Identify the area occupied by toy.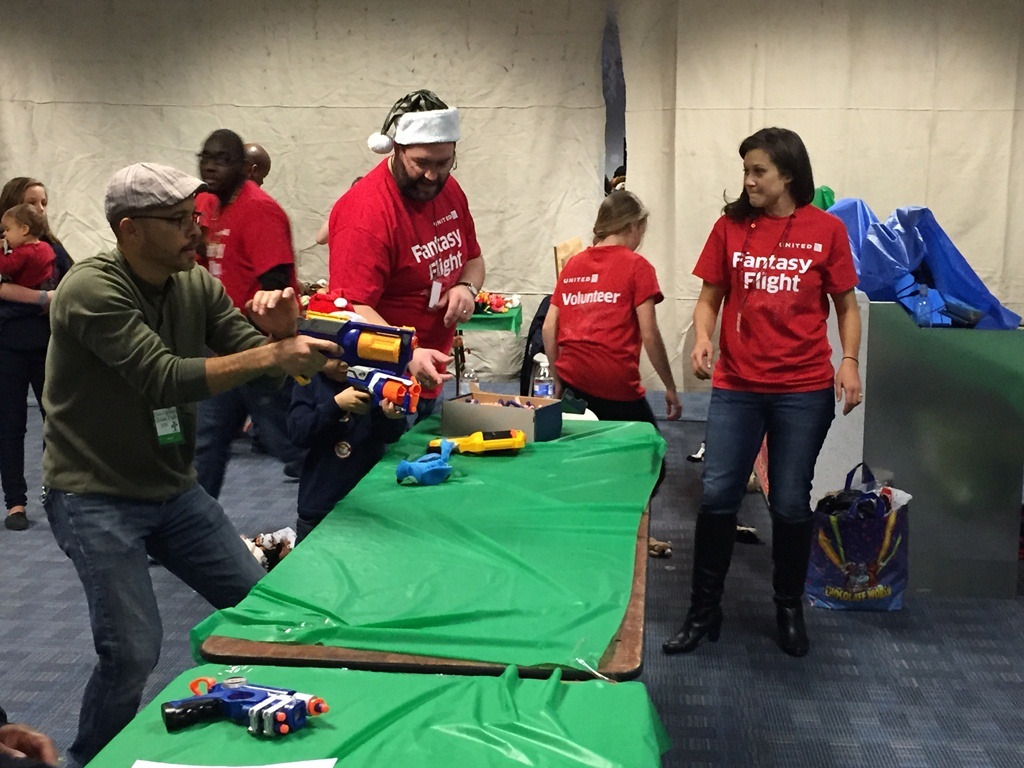
Area: select_region(159, 674, 326, 742).
